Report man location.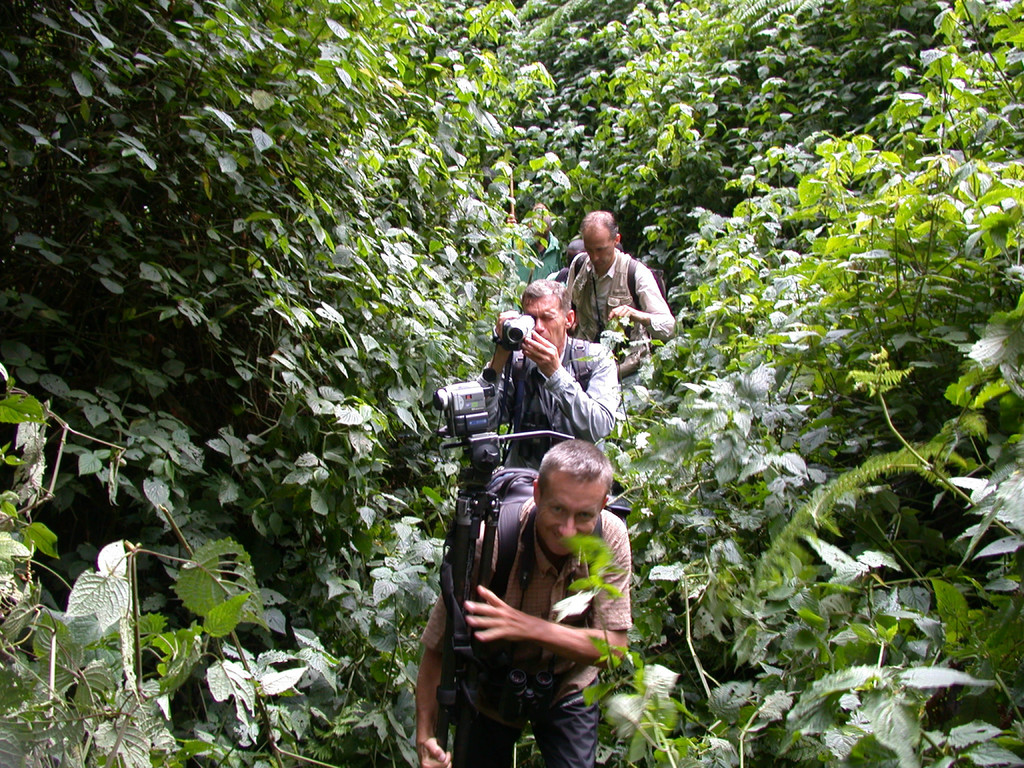
Report: select_region(479, 278, 618, 471).
